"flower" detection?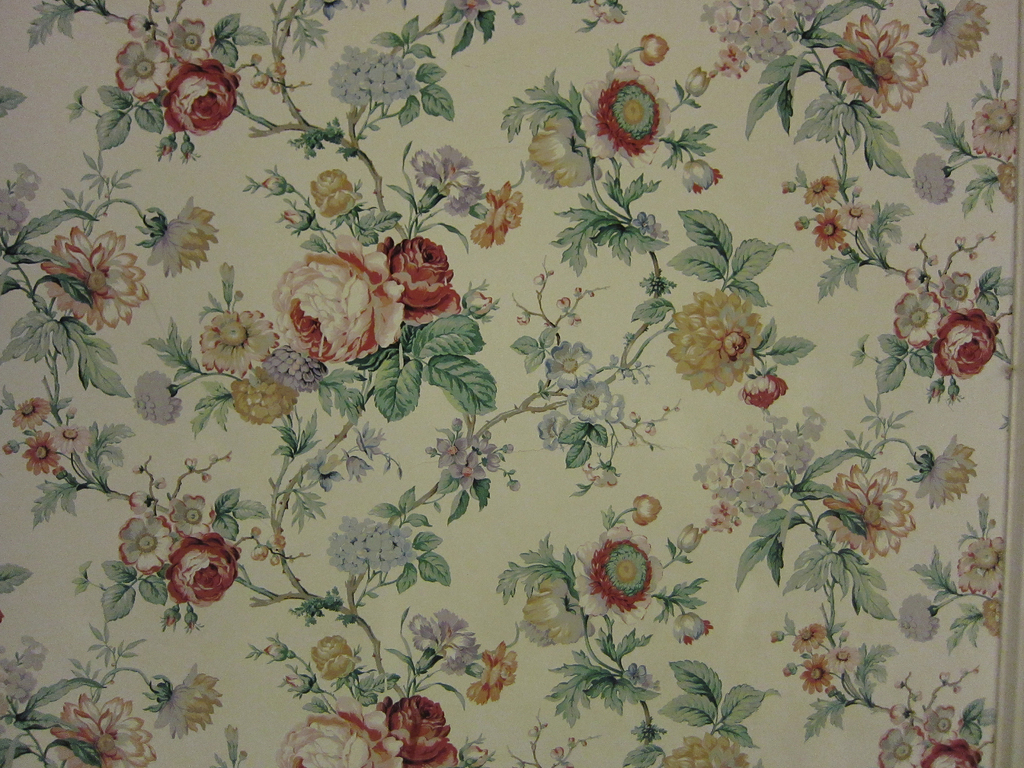
x1=264 y1=642 x2=298 y2=658
